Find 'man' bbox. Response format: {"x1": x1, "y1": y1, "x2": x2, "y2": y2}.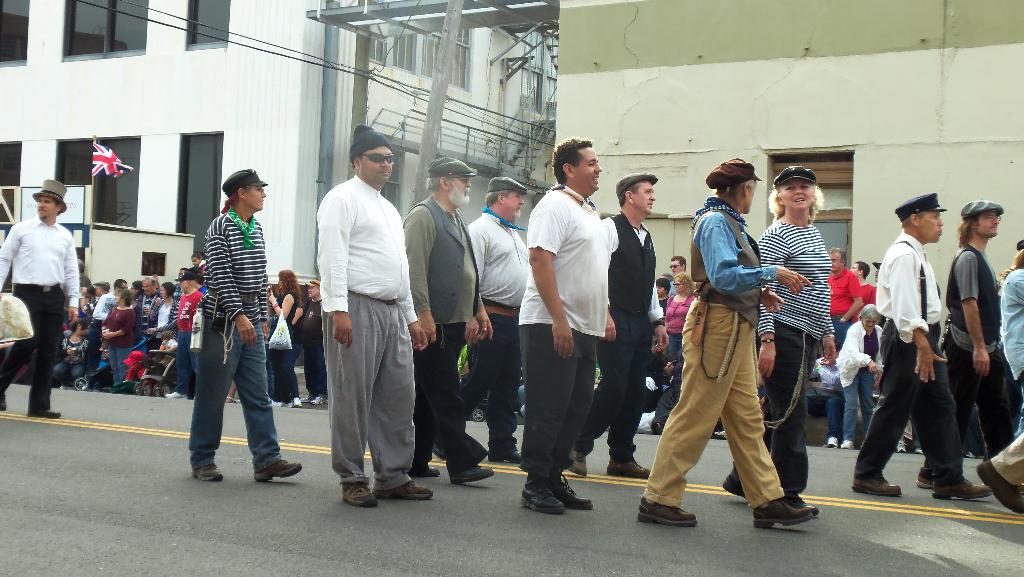
{"x1": 828, "y1": 245, "x2": 859, "y2": 355}.
